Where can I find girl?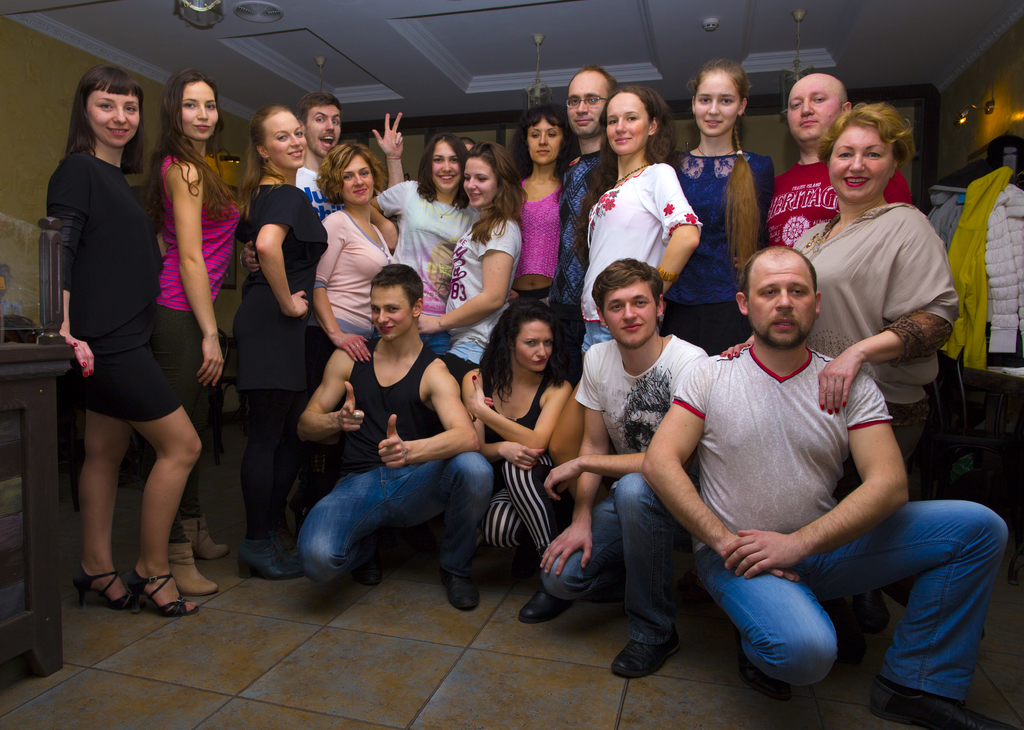
You can find it at <region>662, 58, 770, 358</region>.
